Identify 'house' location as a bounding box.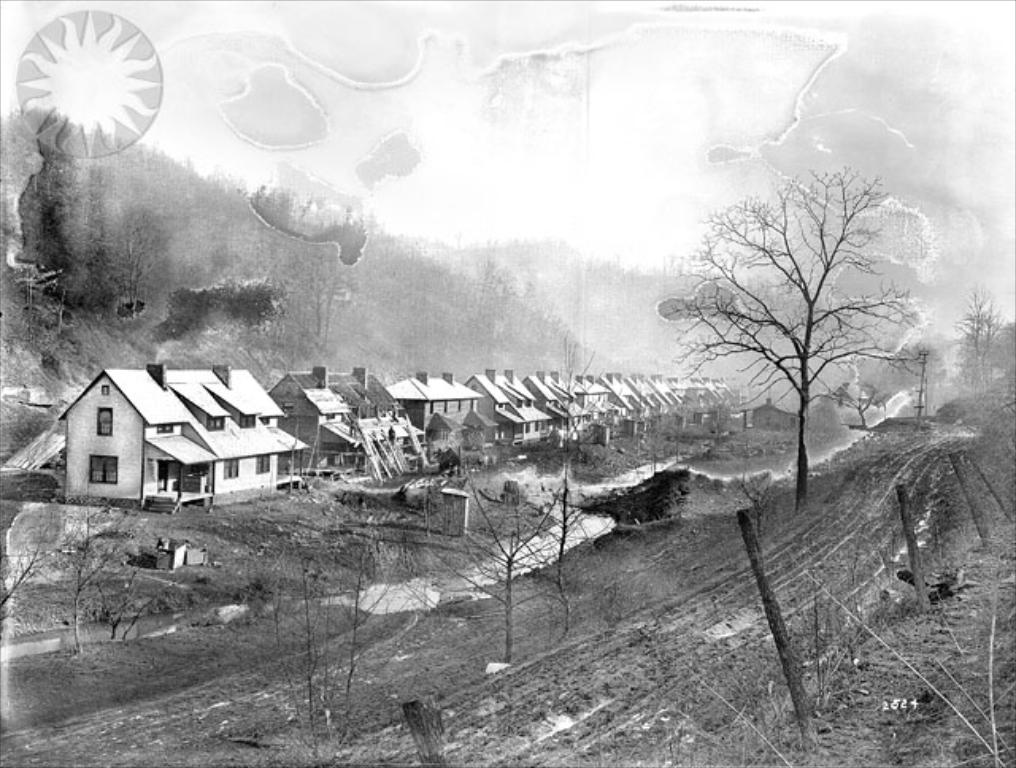
crop(268, 355, 398, 478).
